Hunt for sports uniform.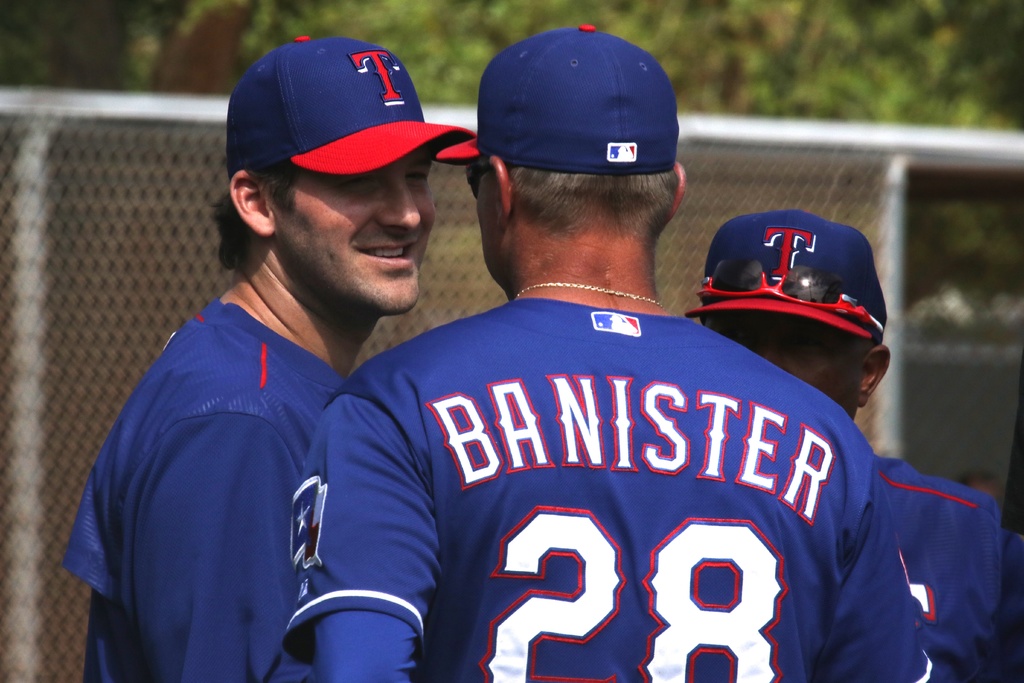
Hunted down at 868,452,1018,682.
